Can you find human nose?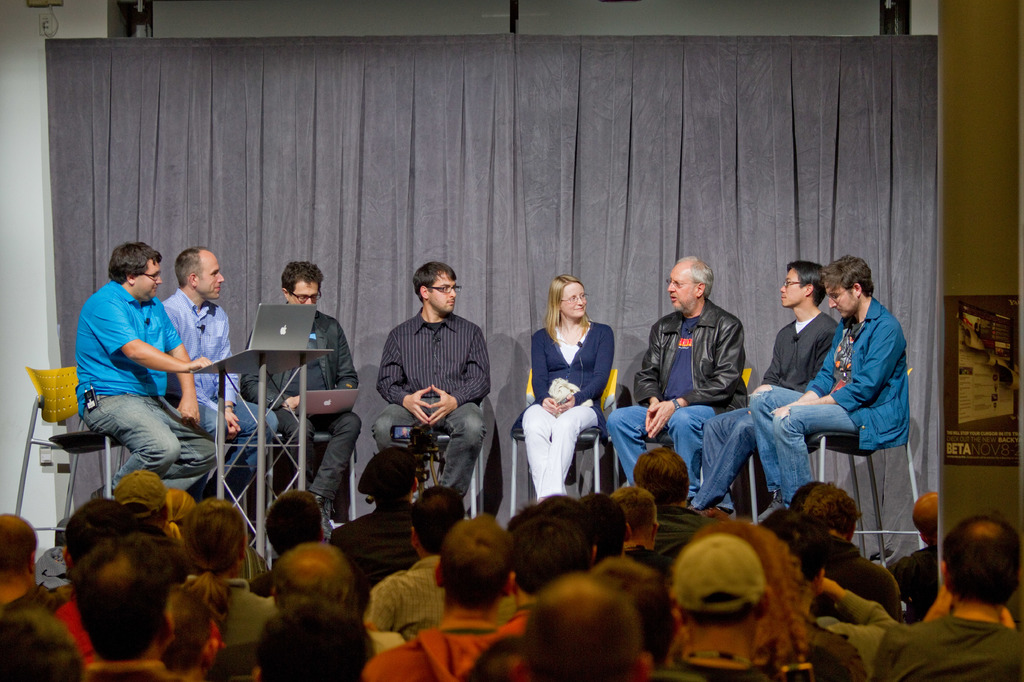
Yes, bounding box: [x1=155, y1=274, x2=161, y2=285].
